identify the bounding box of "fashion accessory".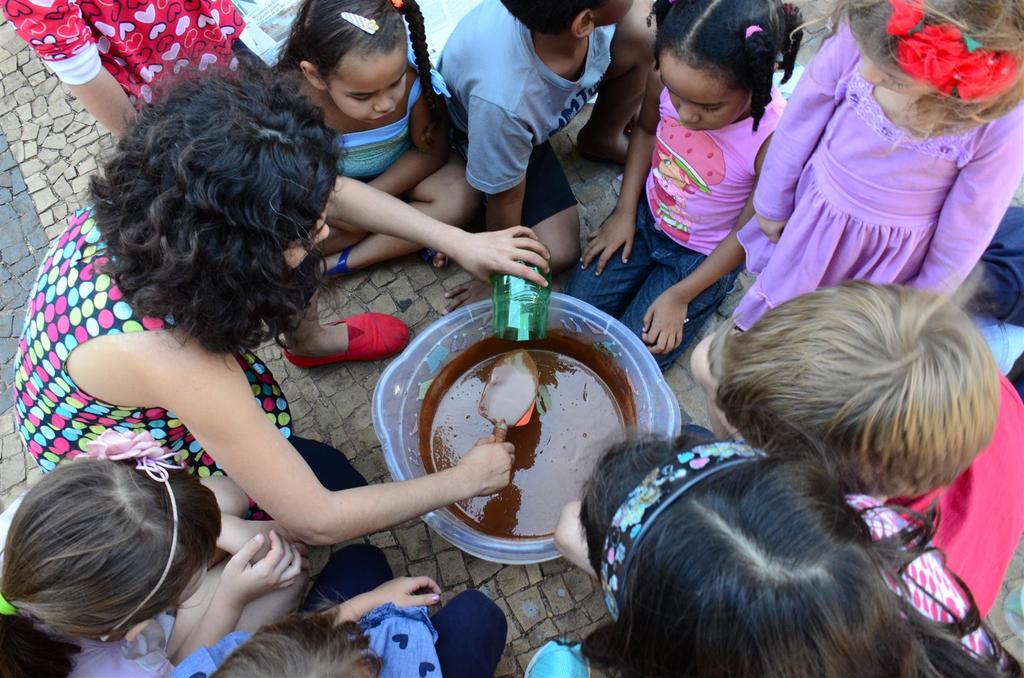
(86,431,173,649).
